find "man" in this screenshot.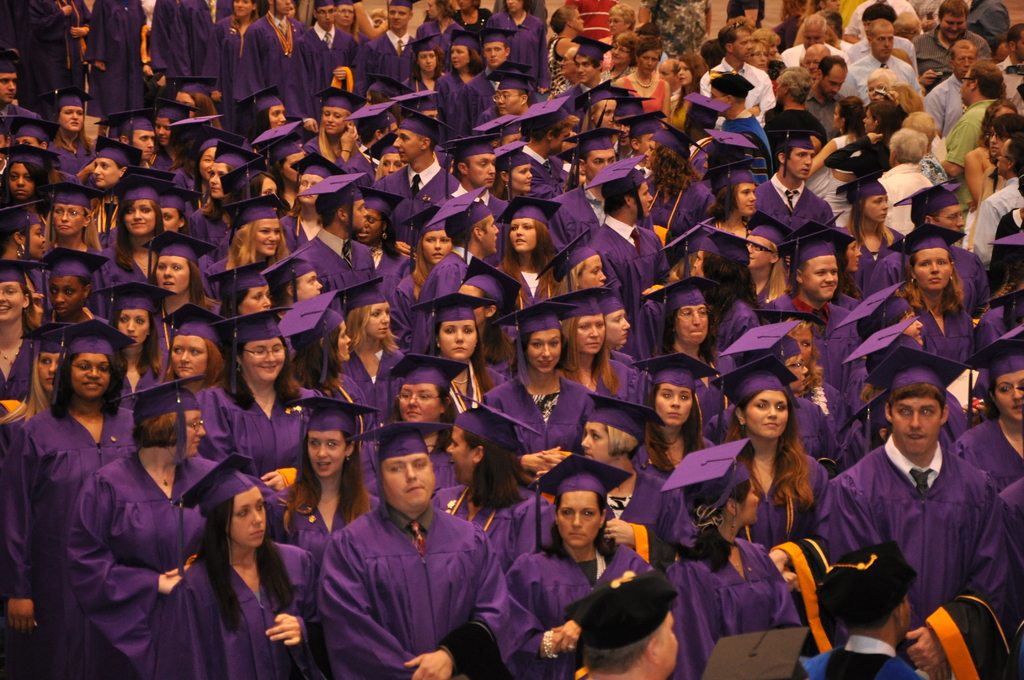
The bounding box for "man" is [x1=294, y1=170, x2=374, y2=318].
